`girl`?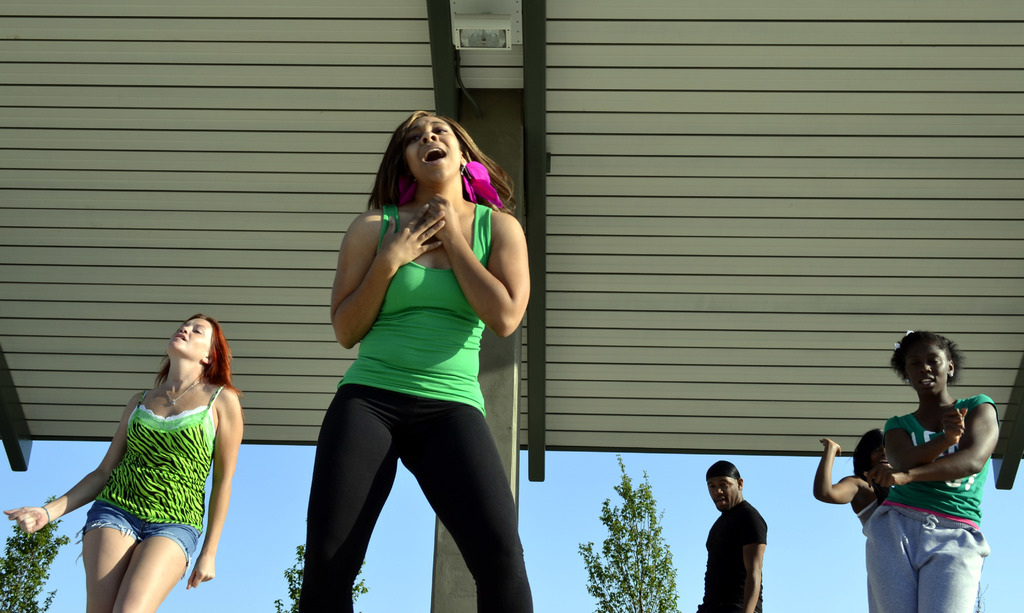
(7, 316, 244, 612)
